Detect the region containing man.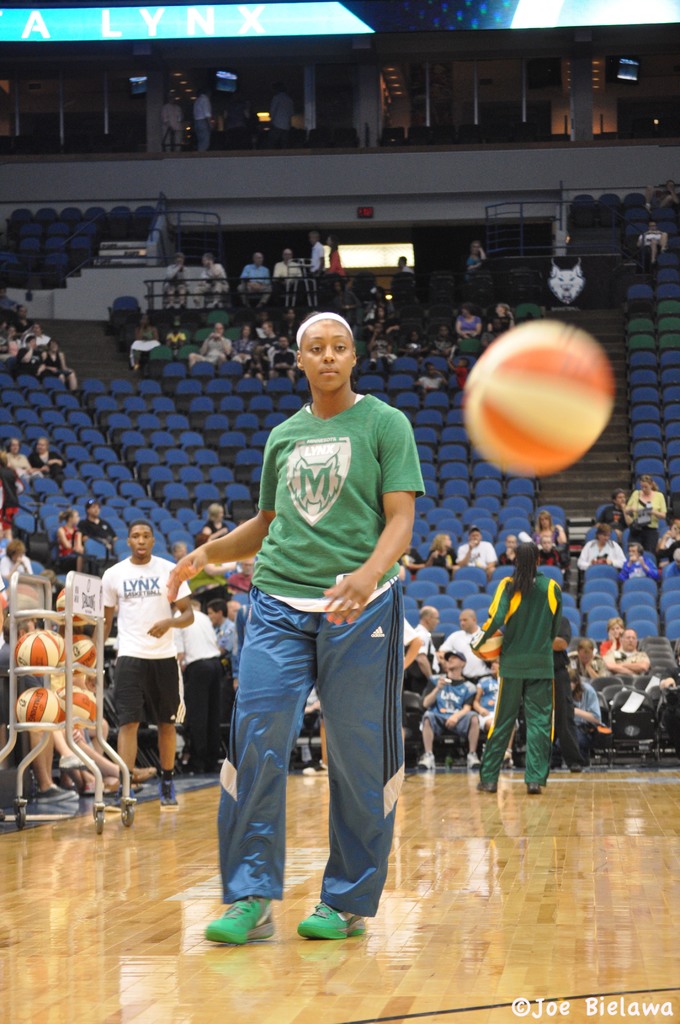
196:87:220:152.
